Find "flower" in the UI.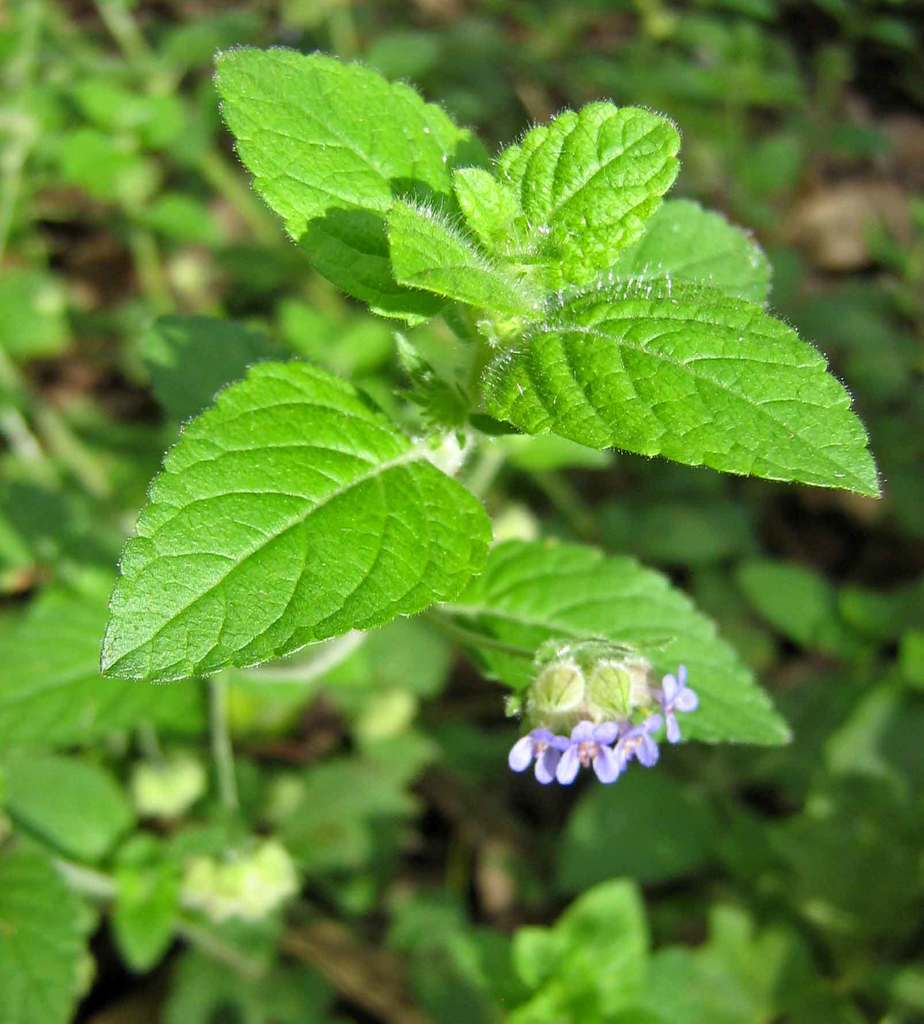
UI element at bbox(557, 719, 619, 783).
